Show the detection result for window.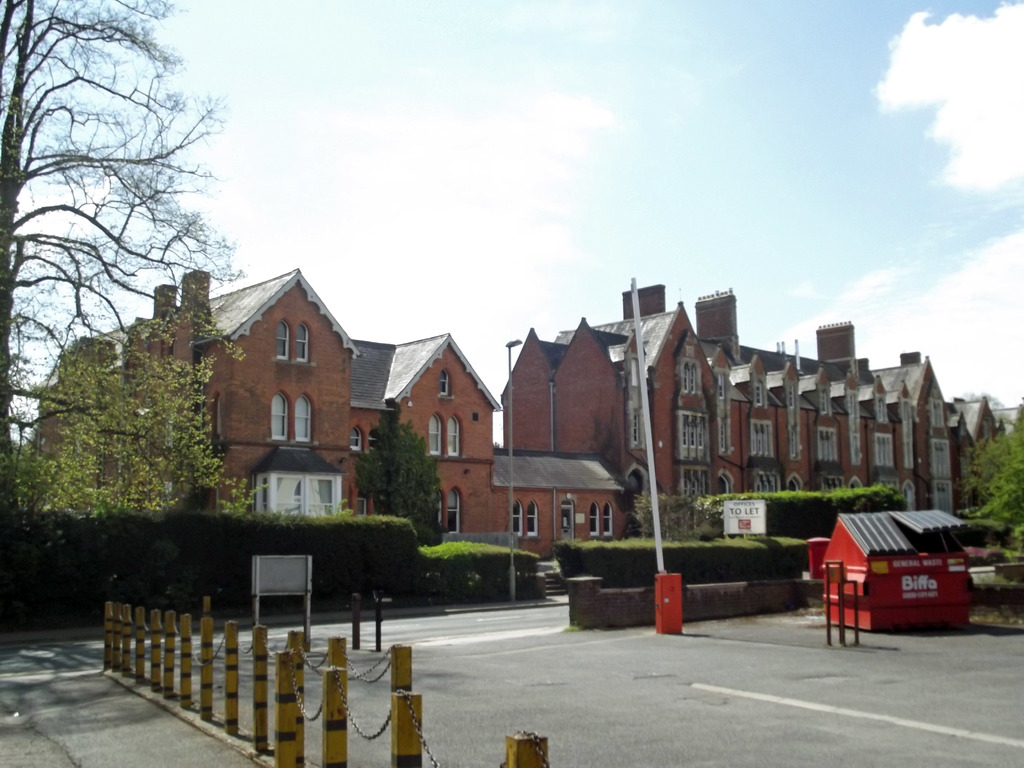
detection(523, 500, 539, 532).
